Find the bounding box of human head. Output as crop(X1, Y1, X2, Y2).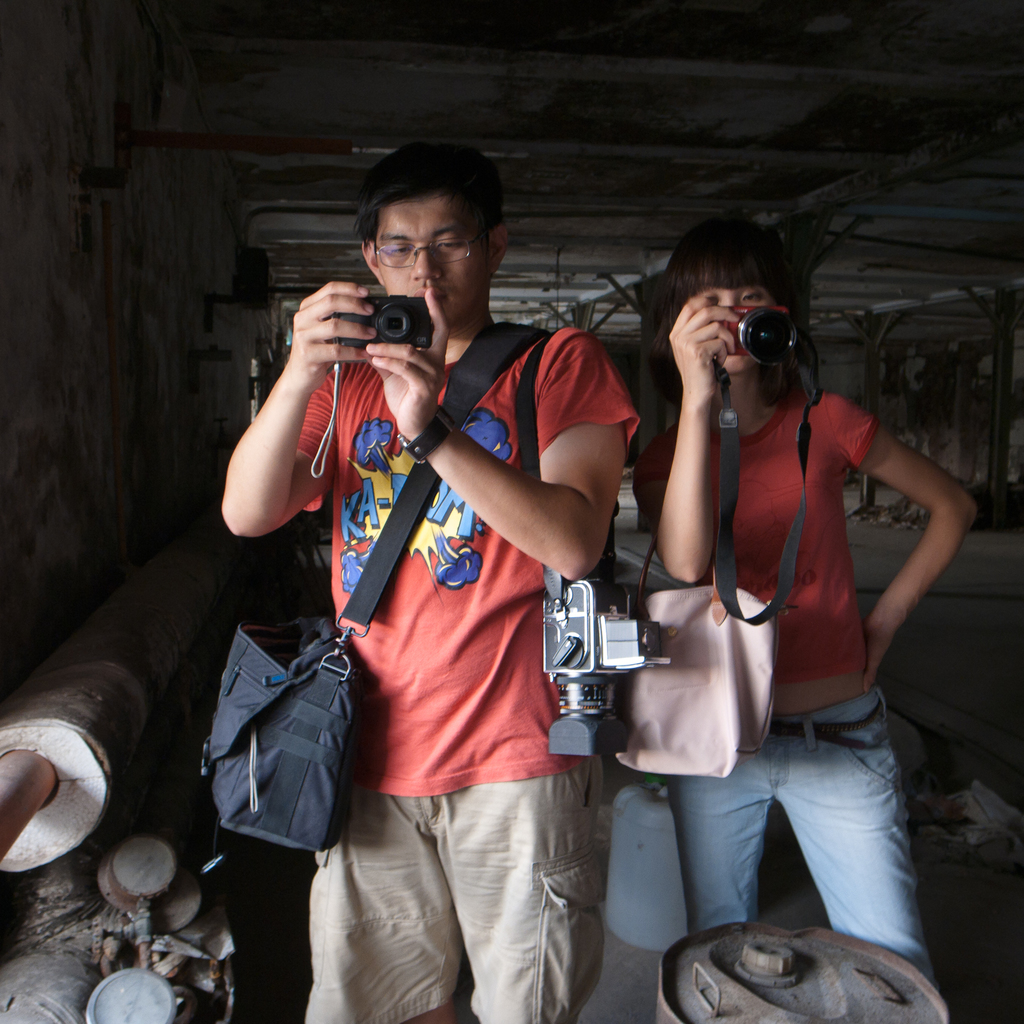
crop(356, 141, 515, 323).
